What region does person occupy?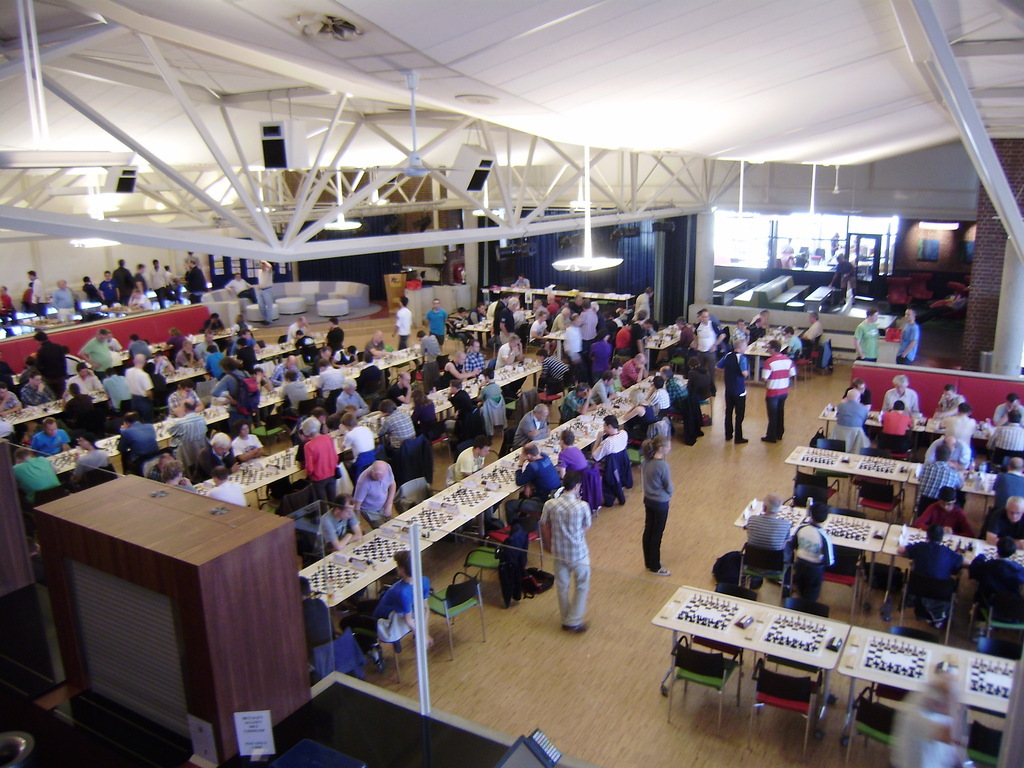
423/298/449/348.
